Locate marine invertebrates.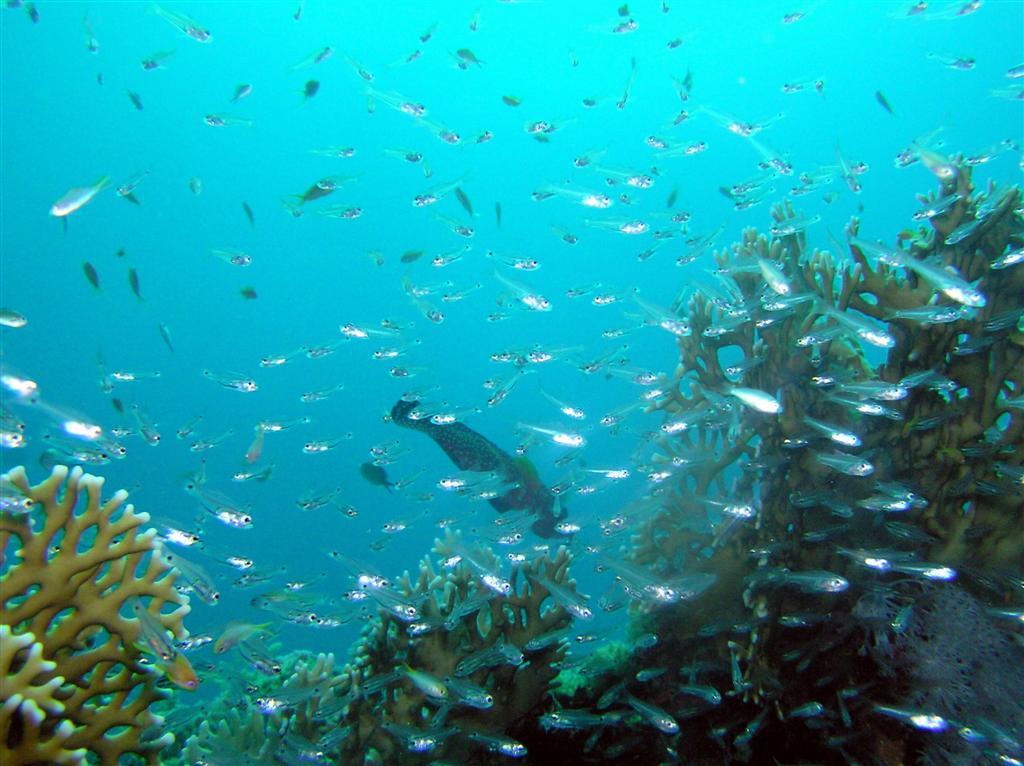
Bounding box: (x1=908, y1=0, x2=931, y2=20).
